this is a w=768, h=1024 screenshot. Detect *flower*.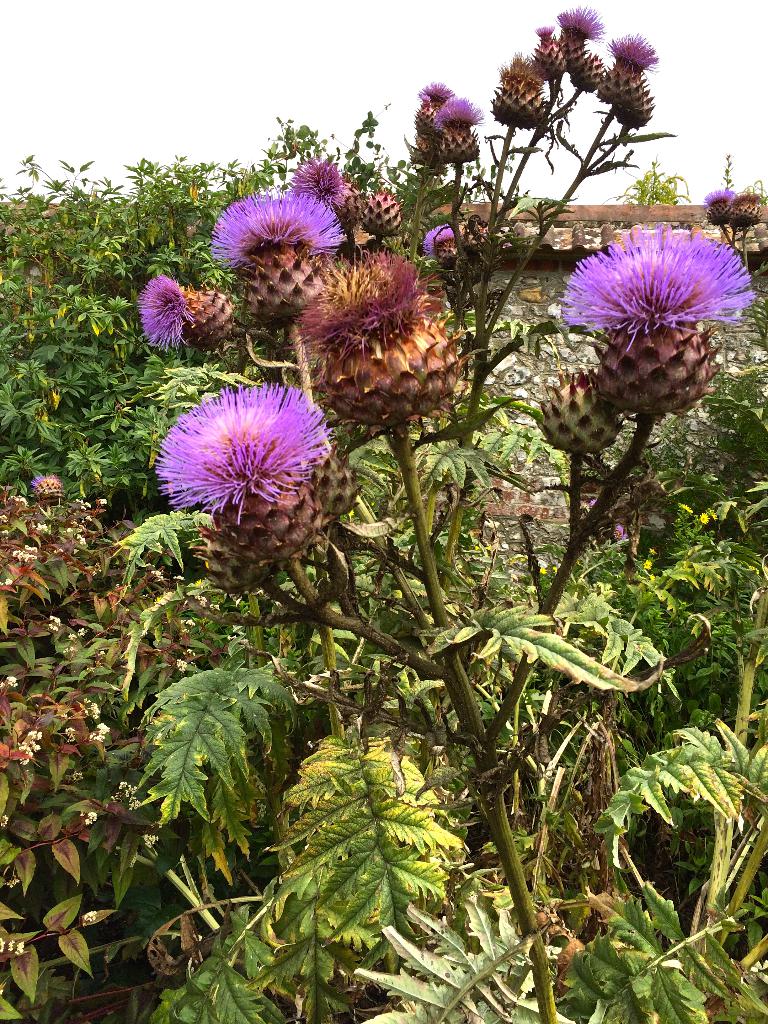
275,157,346,202.
